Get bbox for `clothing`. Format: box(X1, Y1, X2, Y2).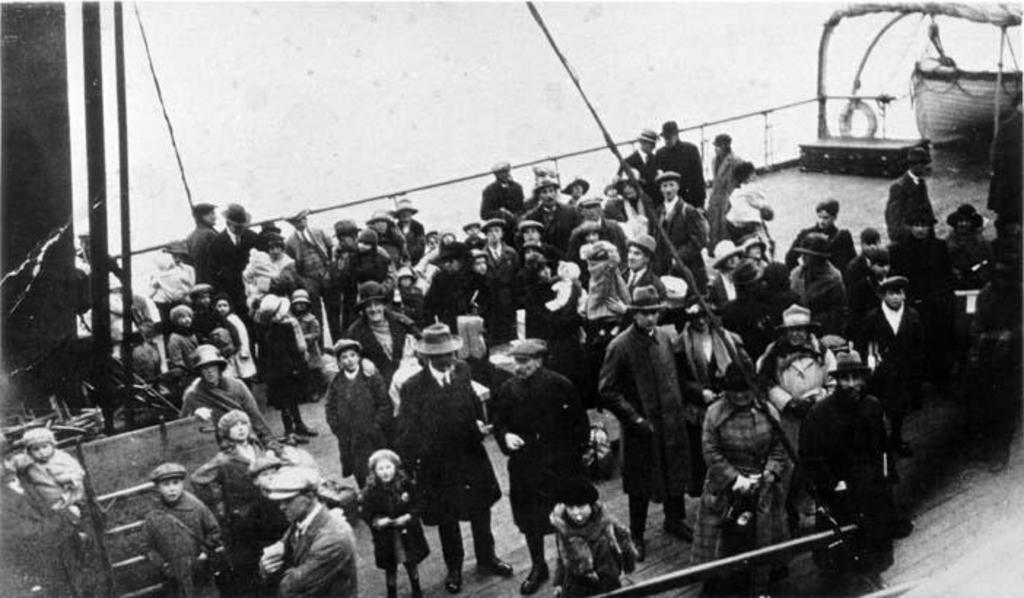
box(226, 312, 264, 387).
